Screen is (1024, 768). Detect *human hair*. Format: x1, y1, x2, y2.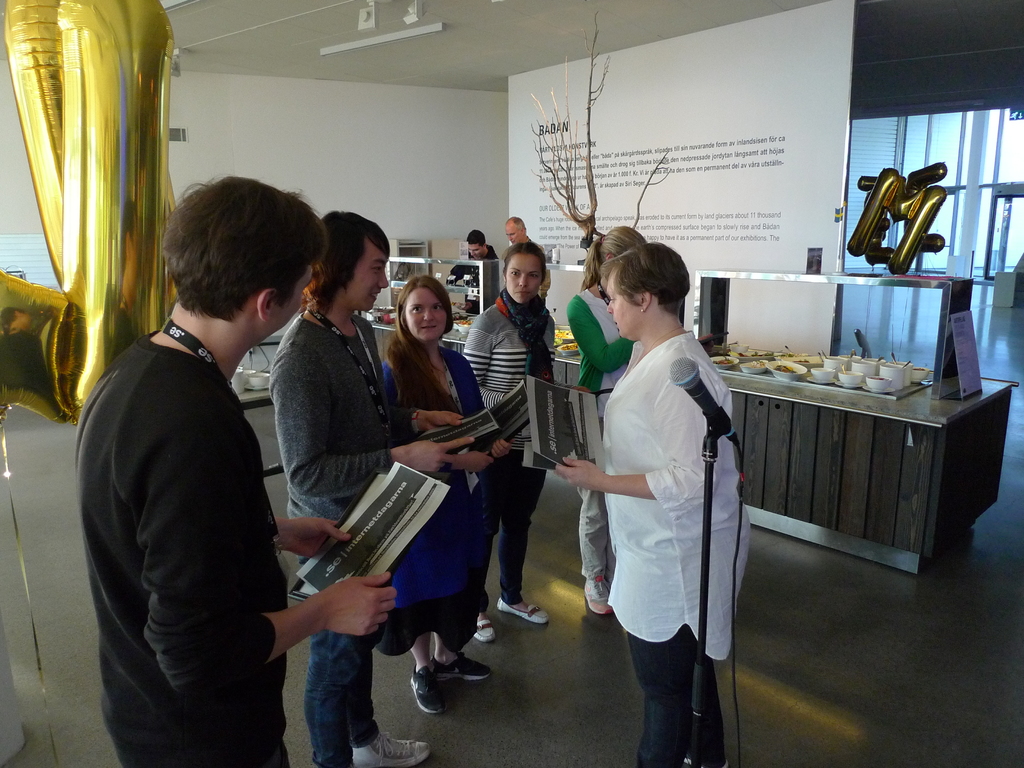
599, 242, 691, 308.
